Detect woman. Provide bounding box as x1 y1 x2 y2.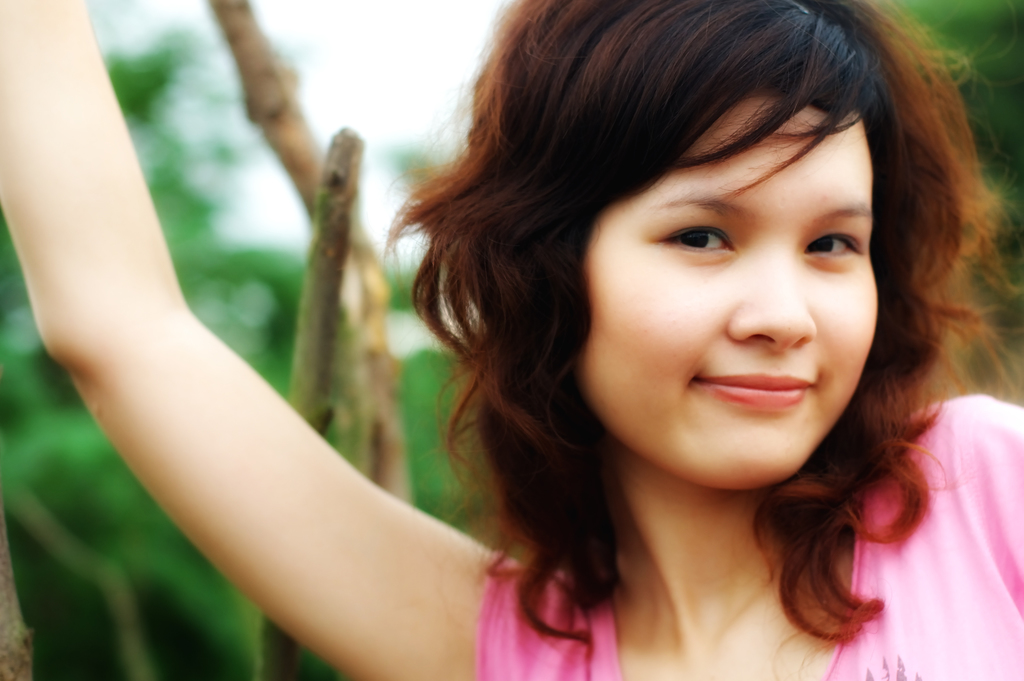
0 0 1023 680.
